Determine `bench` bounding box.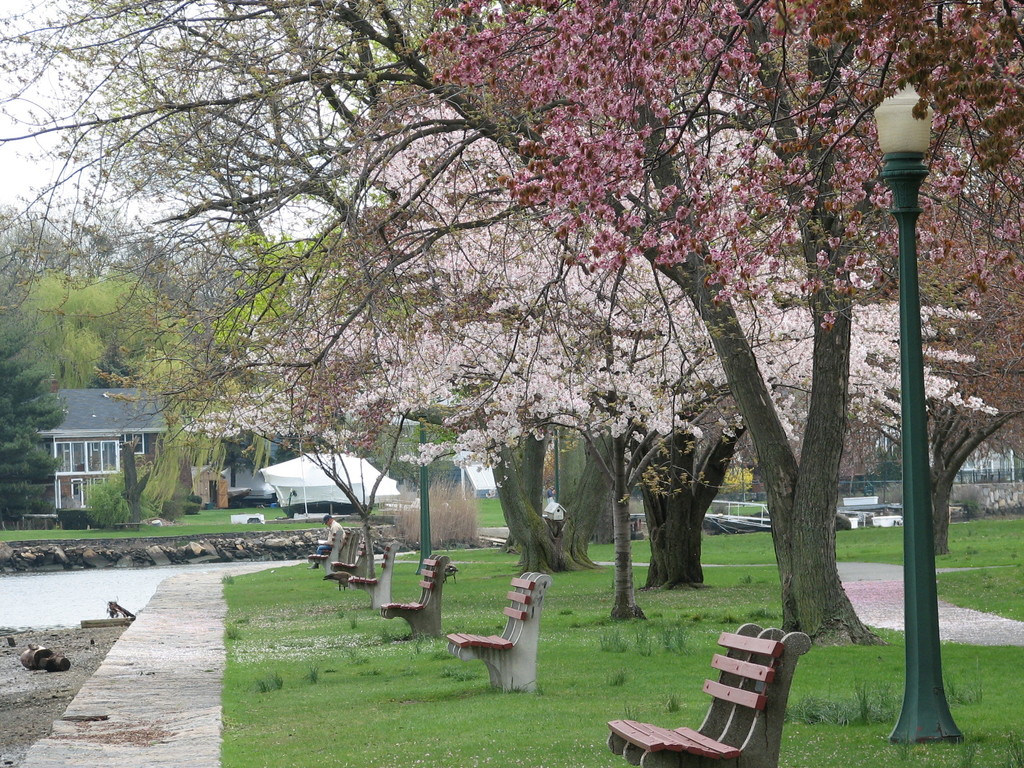
Determined: rect(381, 550, 449, 644).
